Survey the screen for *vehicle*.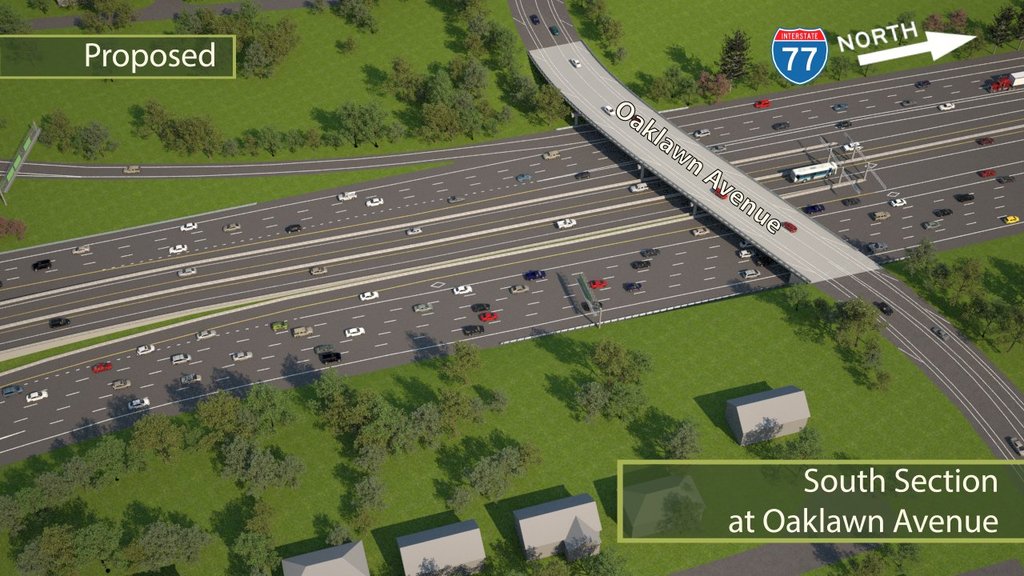
Survey found: rect(738, 248, 755, 262).
